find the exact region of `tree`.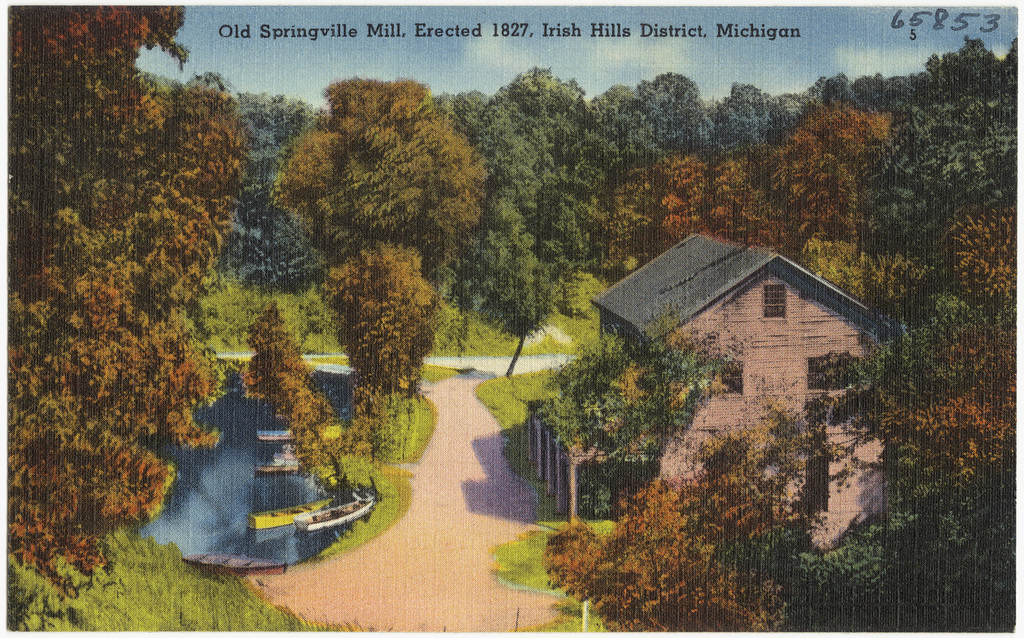
Exact region: 526/326/742/527.
